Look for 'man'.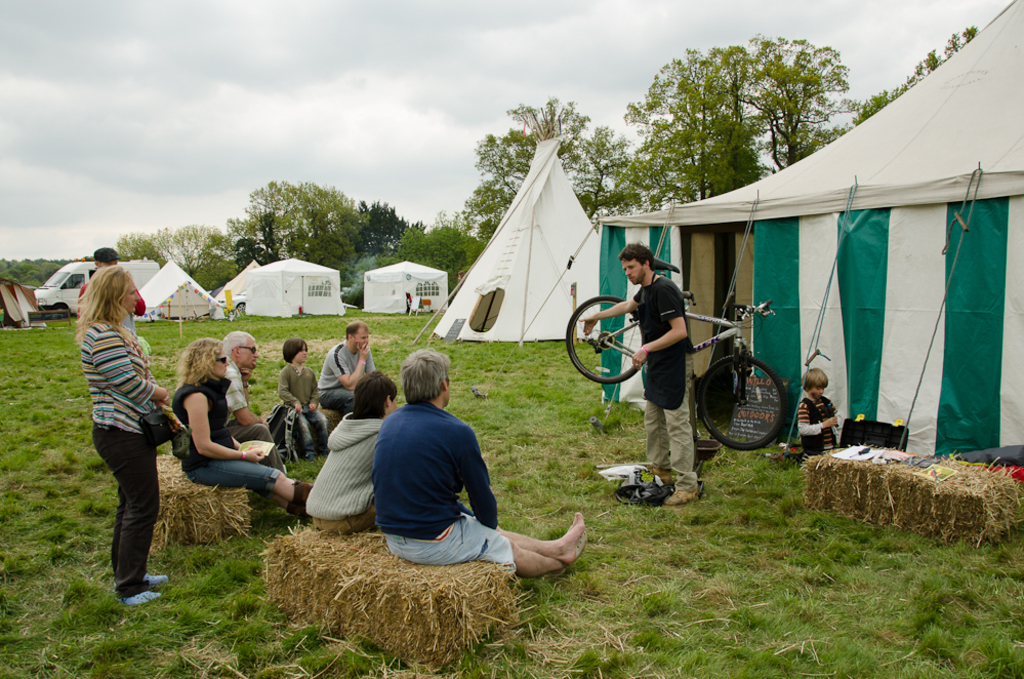
Found: BBox(352, 361, 544, 598).
